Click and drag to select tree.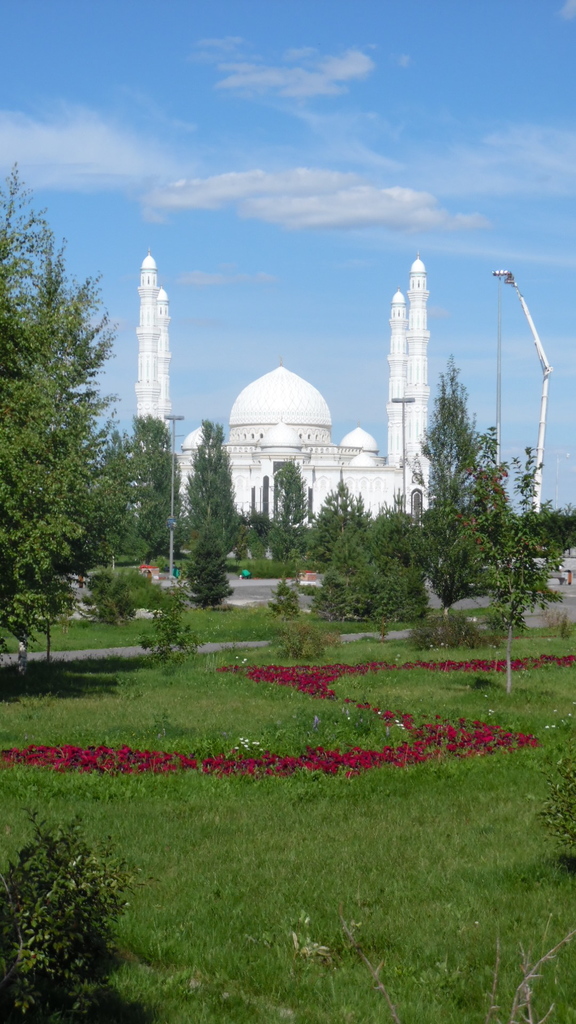
Selection: <bbox>303, 500, 436, 620</bbox>.
